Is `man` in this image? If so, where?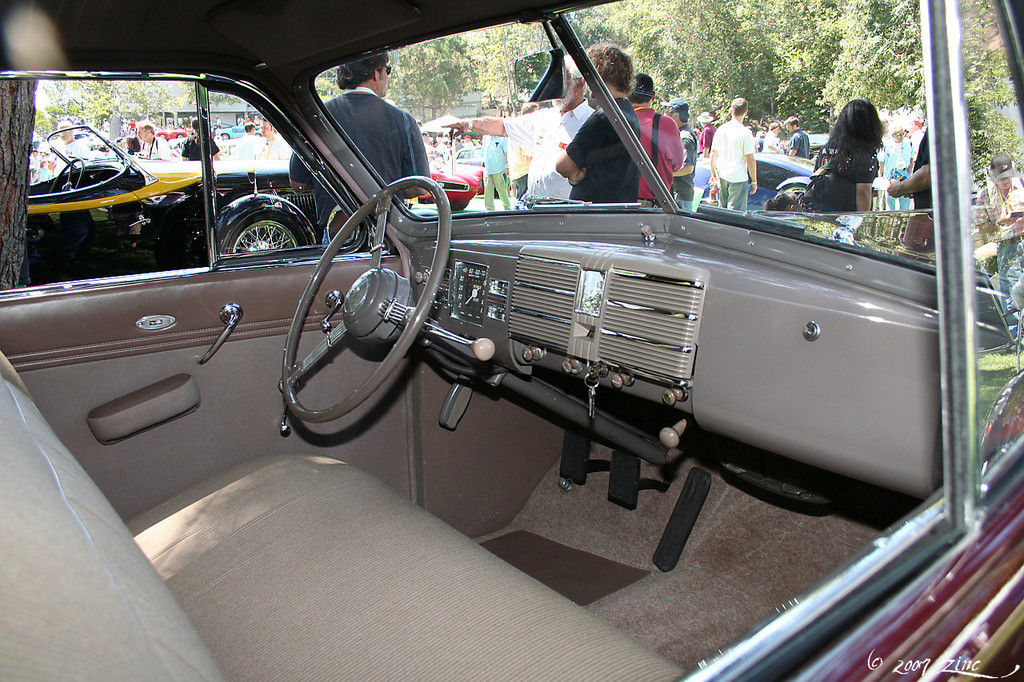
Yes, at 708,98,758,212.
